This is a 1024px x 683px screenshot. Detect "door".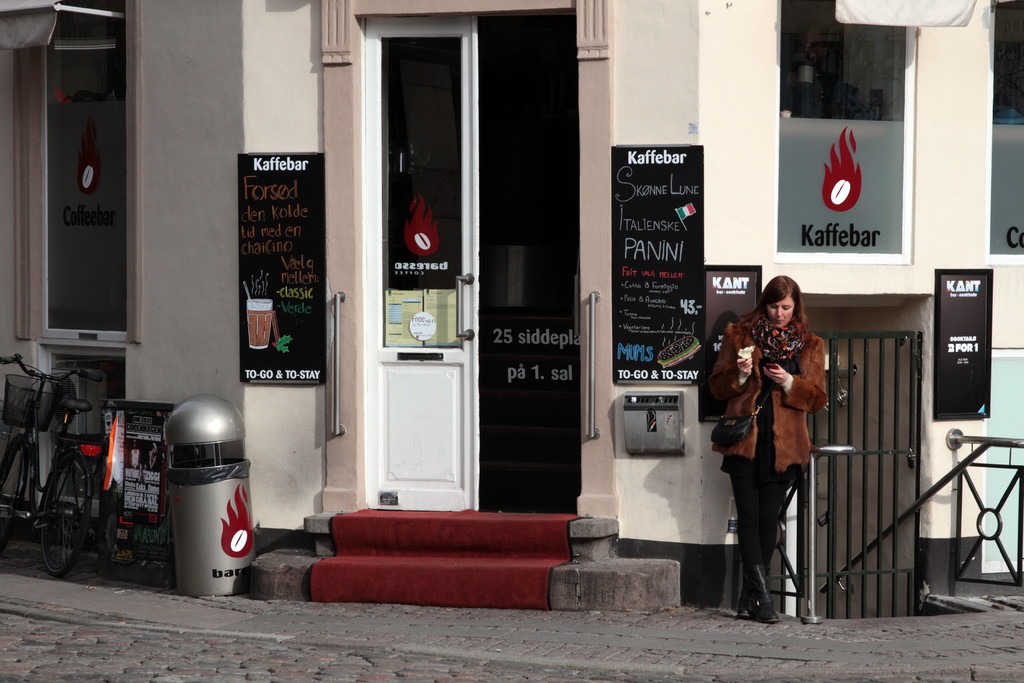
362, 12, 606, 522.
